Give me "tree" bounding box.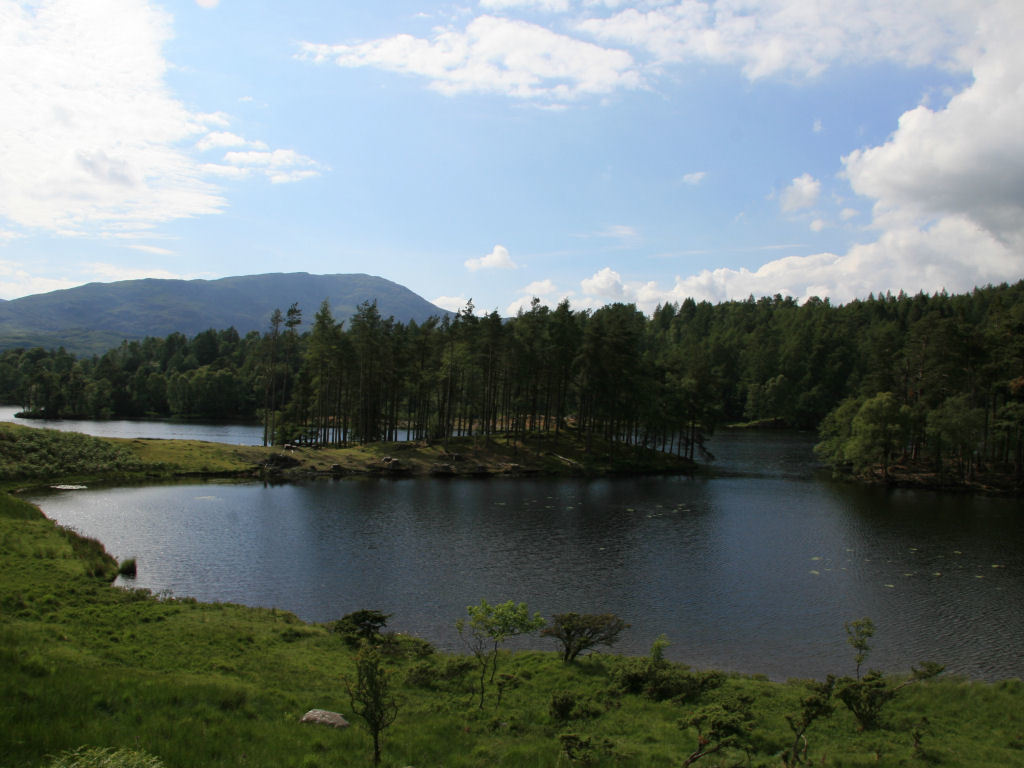
region(786, 677, 835, 767).
